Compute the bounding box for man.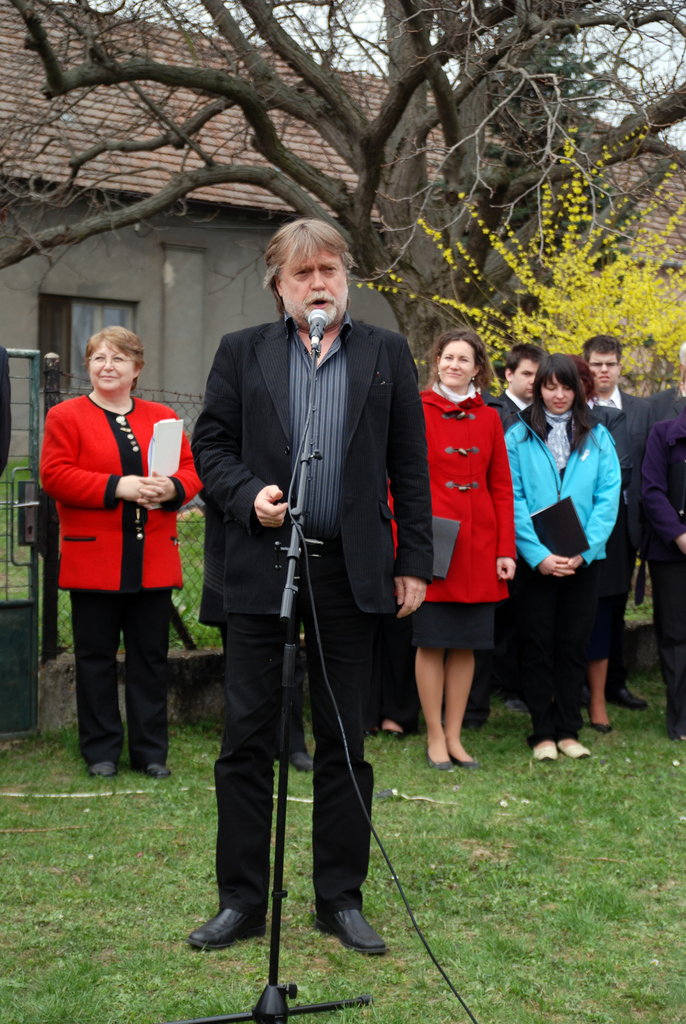
647,348,685,423.
